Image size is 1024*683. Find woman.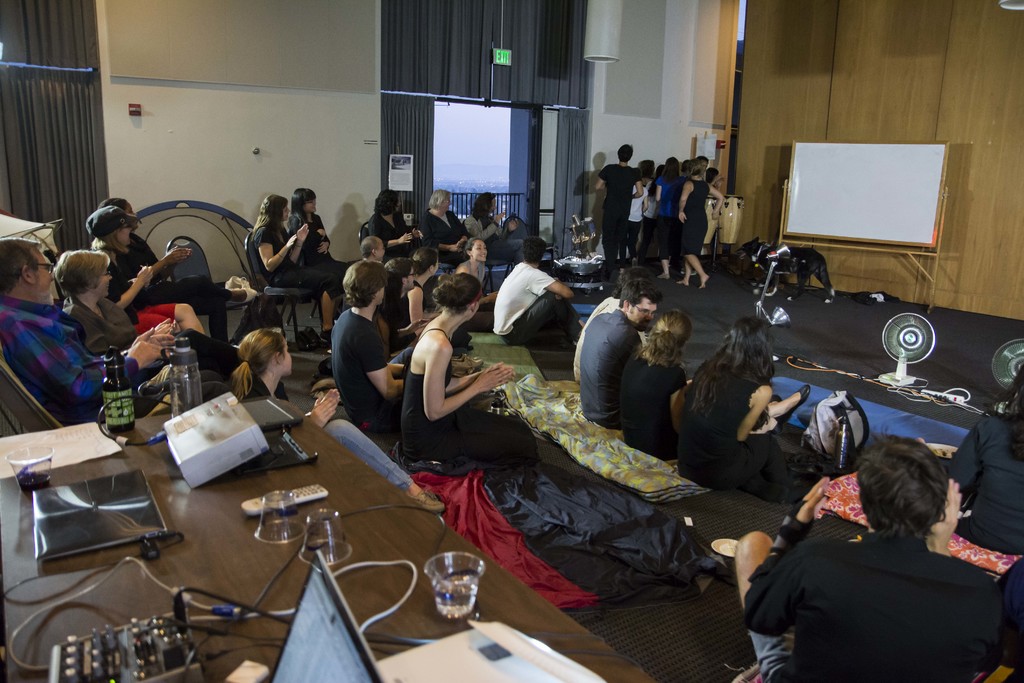
[55,247,243,378].
